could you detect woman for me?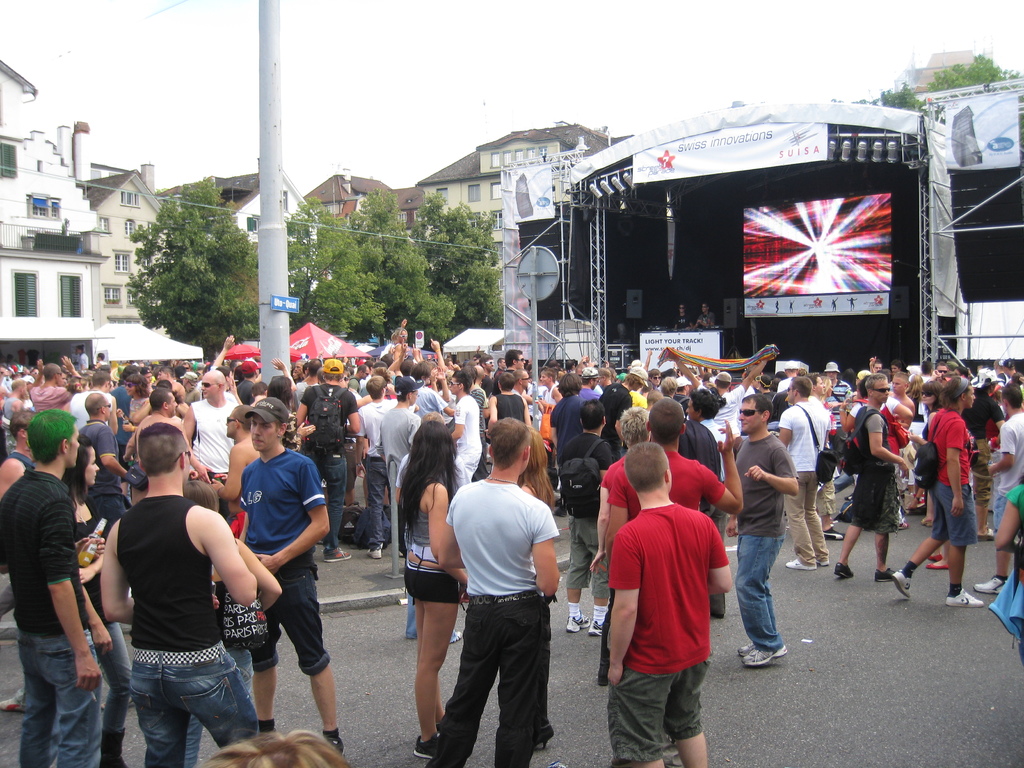
Detection result: 181/480/283/767.
